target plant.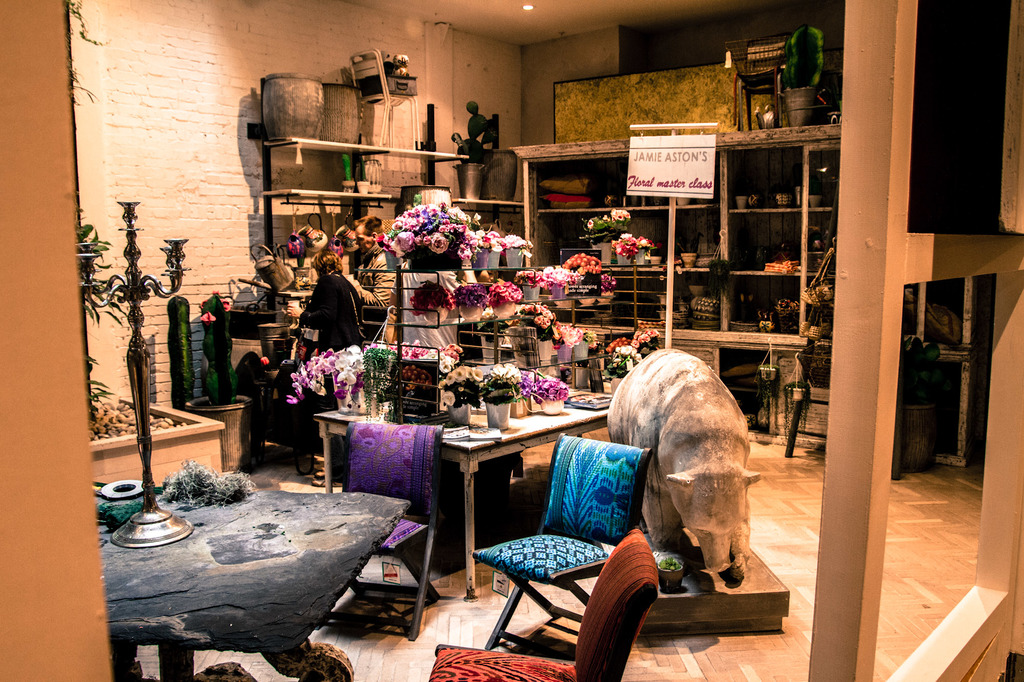
Target region: Rect(568, 253, 597, 290).
